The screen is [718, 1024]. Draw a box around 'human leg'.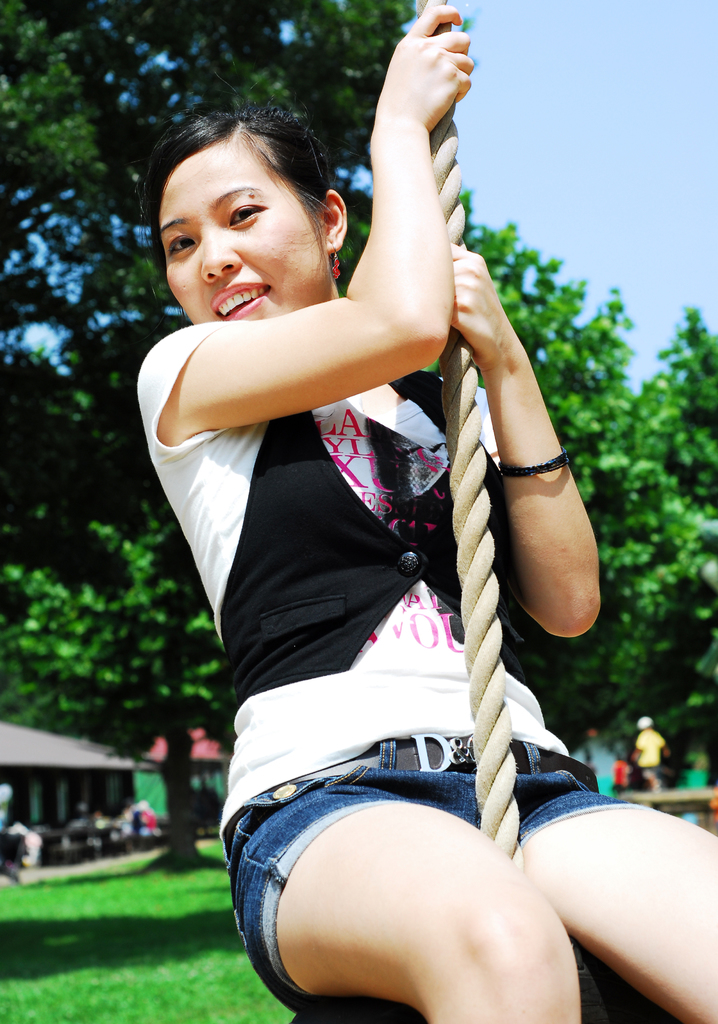
517, 797, 717, 1020.
